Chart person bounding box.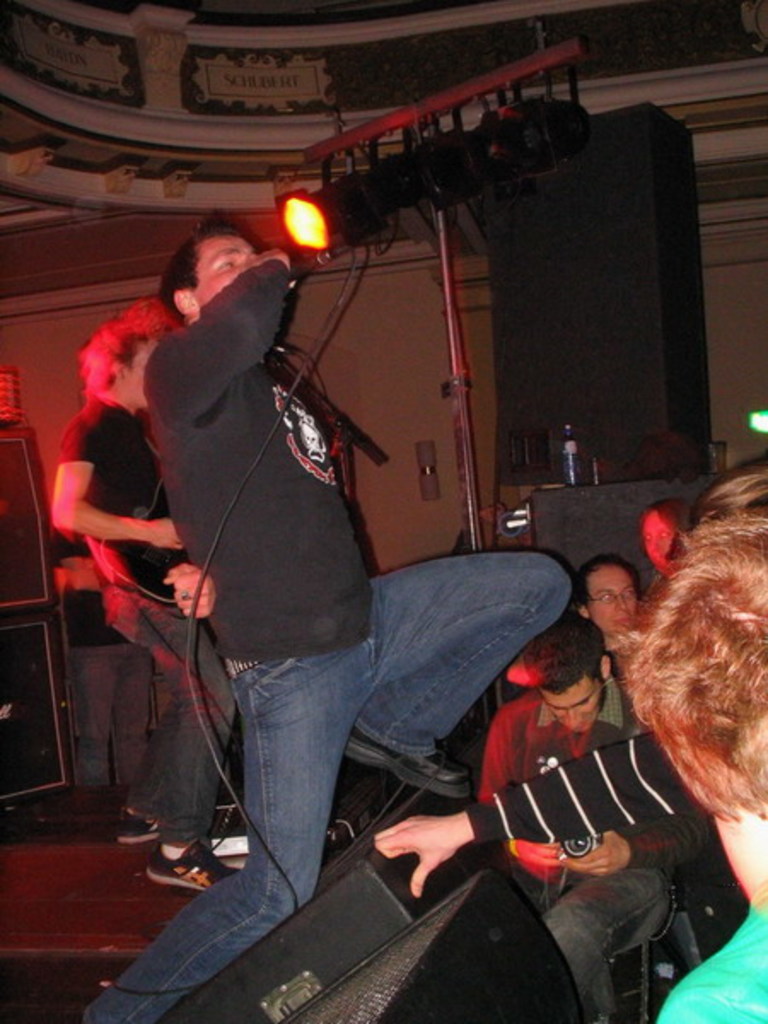
Charted: 642:500:686:573.
